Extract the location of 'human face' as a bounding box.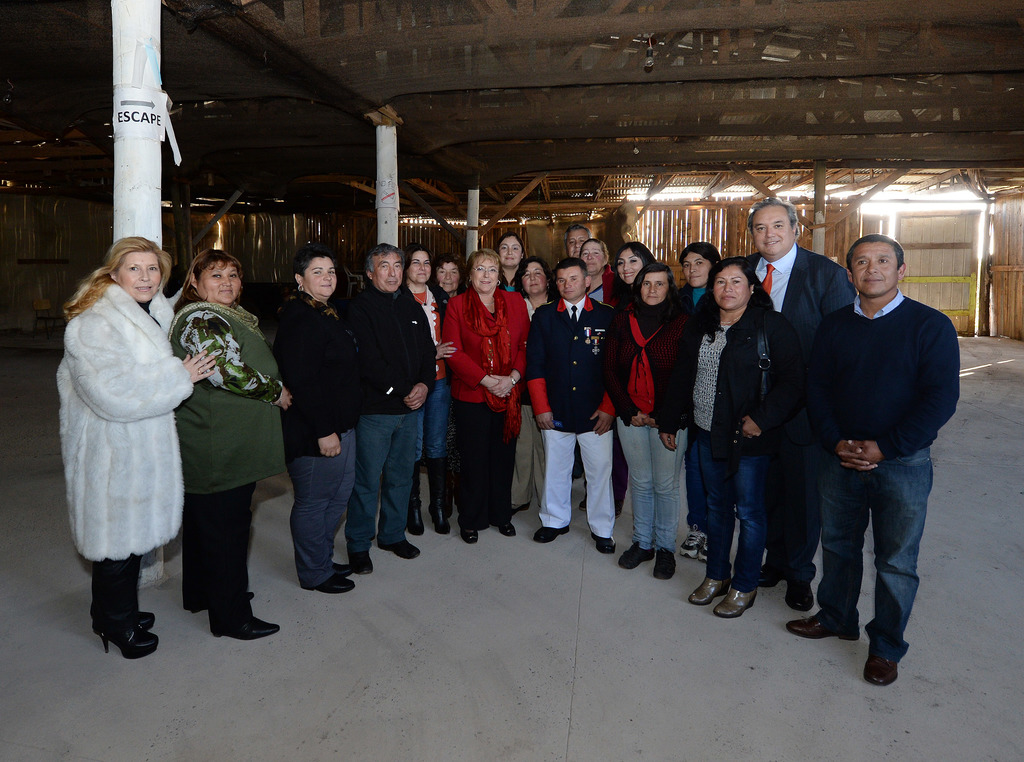
(552,265,588,298).
